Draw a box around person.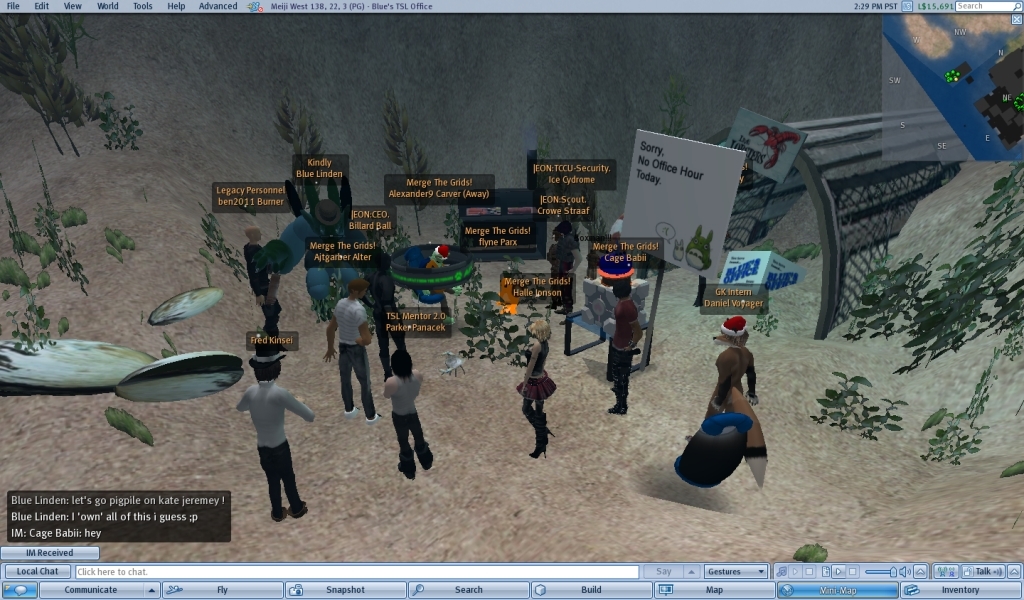
(left=228, top=356, right=307, bottom=520).
